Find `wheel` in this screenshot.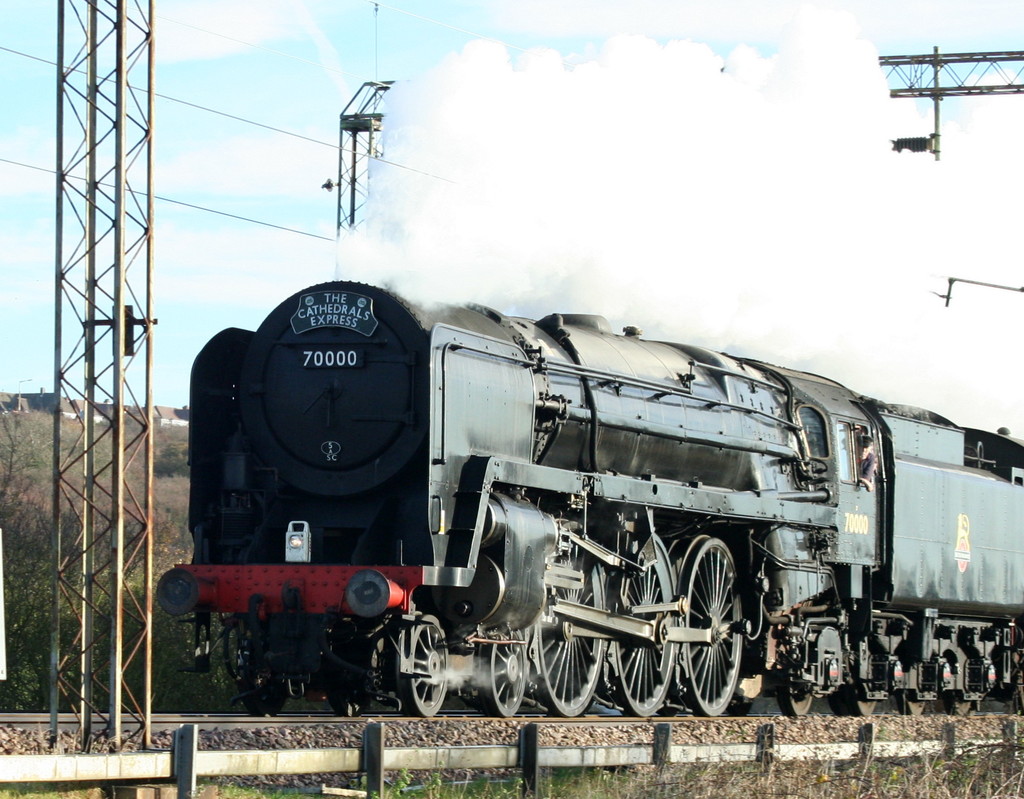
The bounding box for `wheel` is x1=394 y1=611 x2=454 y2=714.
